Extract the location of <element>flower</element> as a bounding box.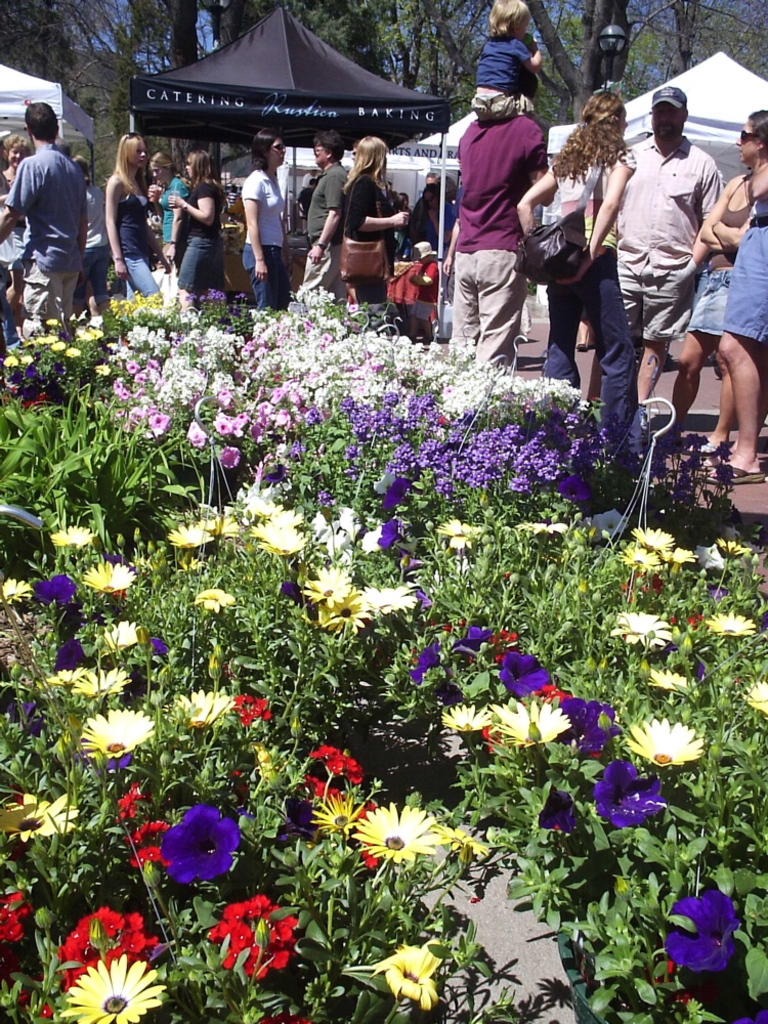
(x1=647, y1=668, x2=688, y2=694).
